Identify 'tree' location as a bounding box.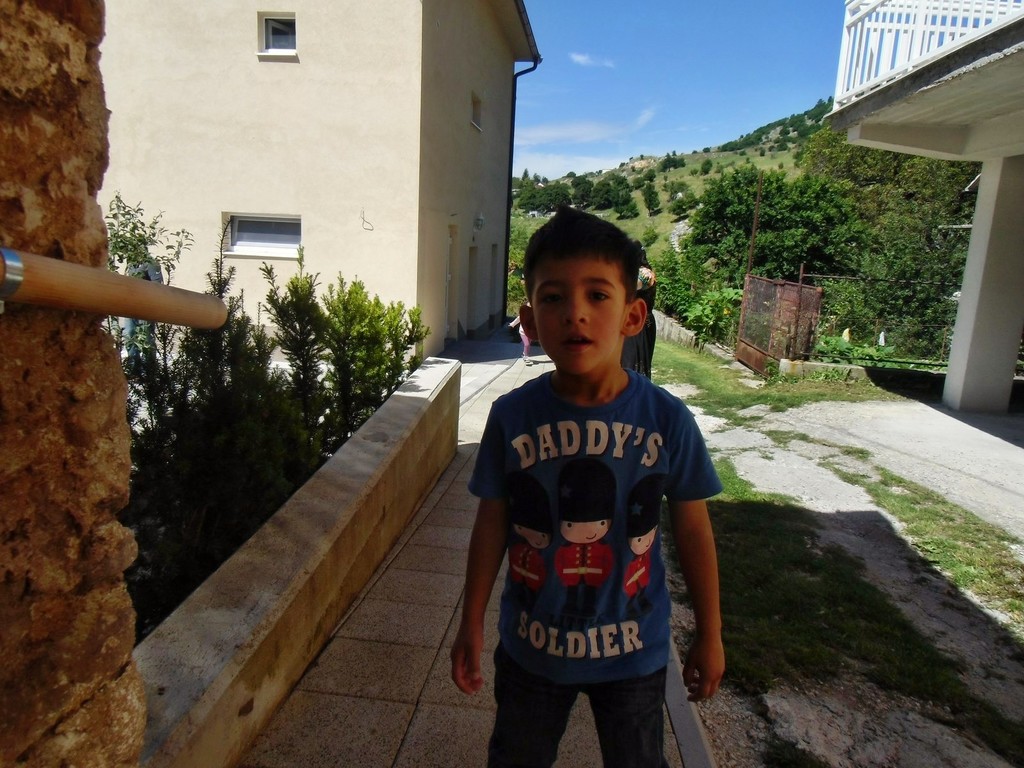
rect(682, 164, 870, 298).
